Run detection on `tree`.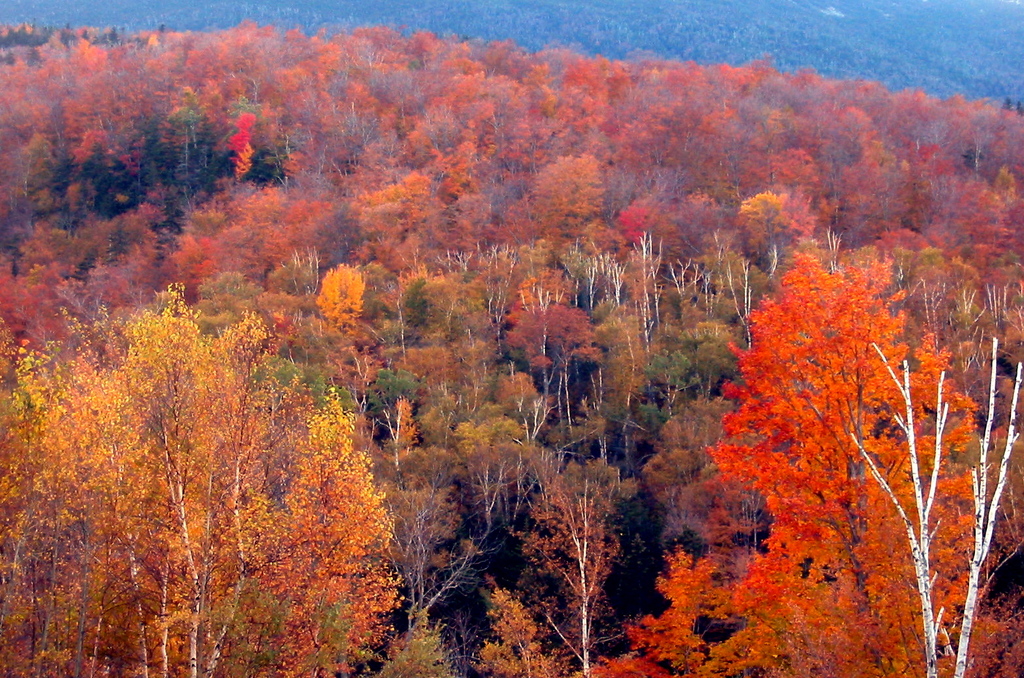
Result: [660,175,1006,669].
